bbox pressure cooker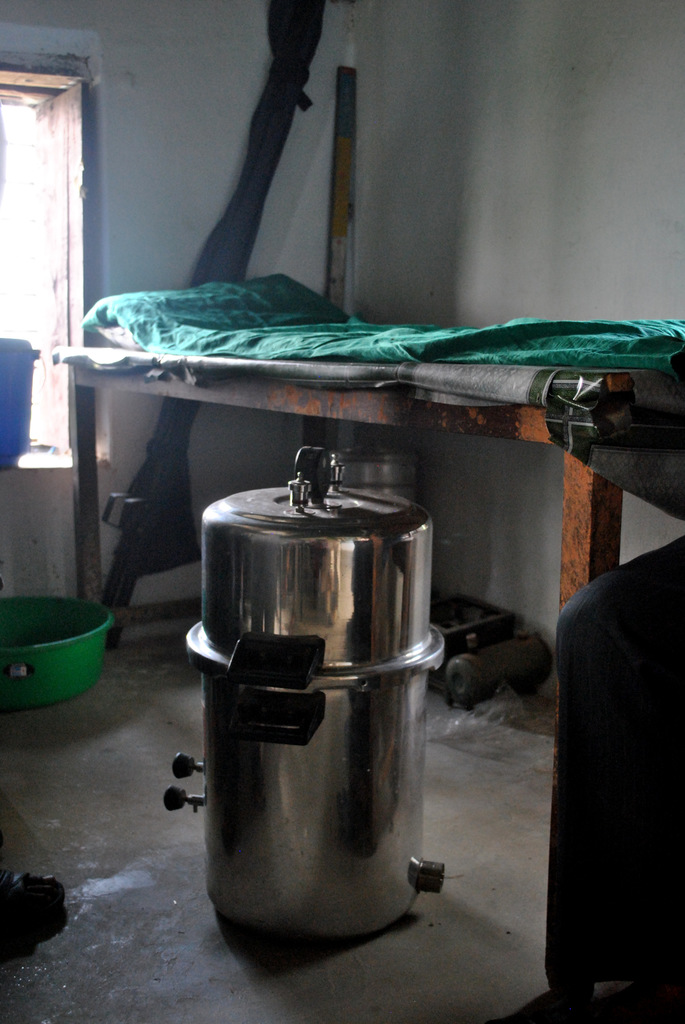
(left=157, top=442, right=450, bottom=956)
